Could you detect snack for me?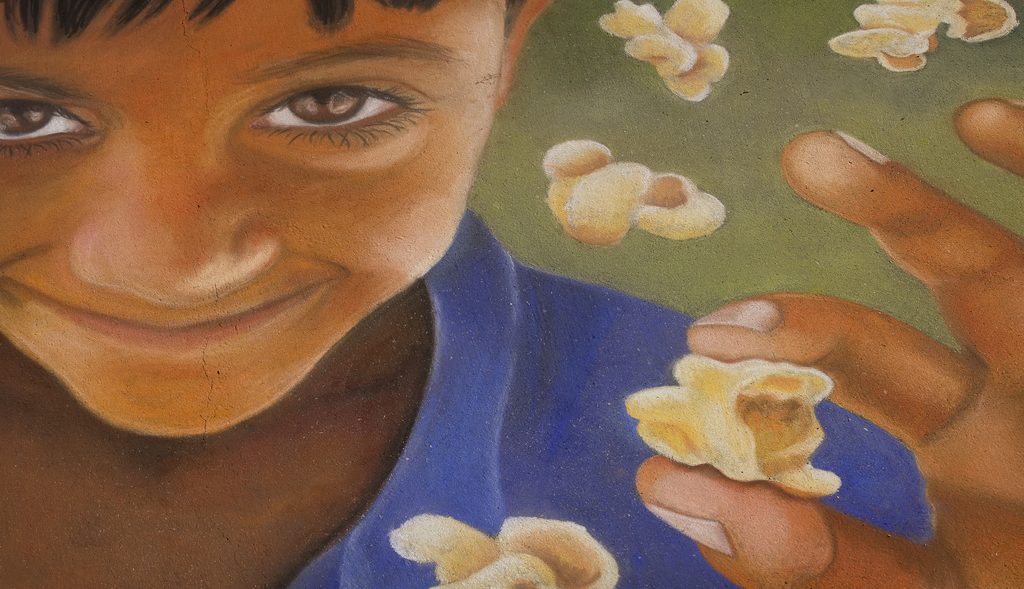
Detection result: (621,348,841,507).
